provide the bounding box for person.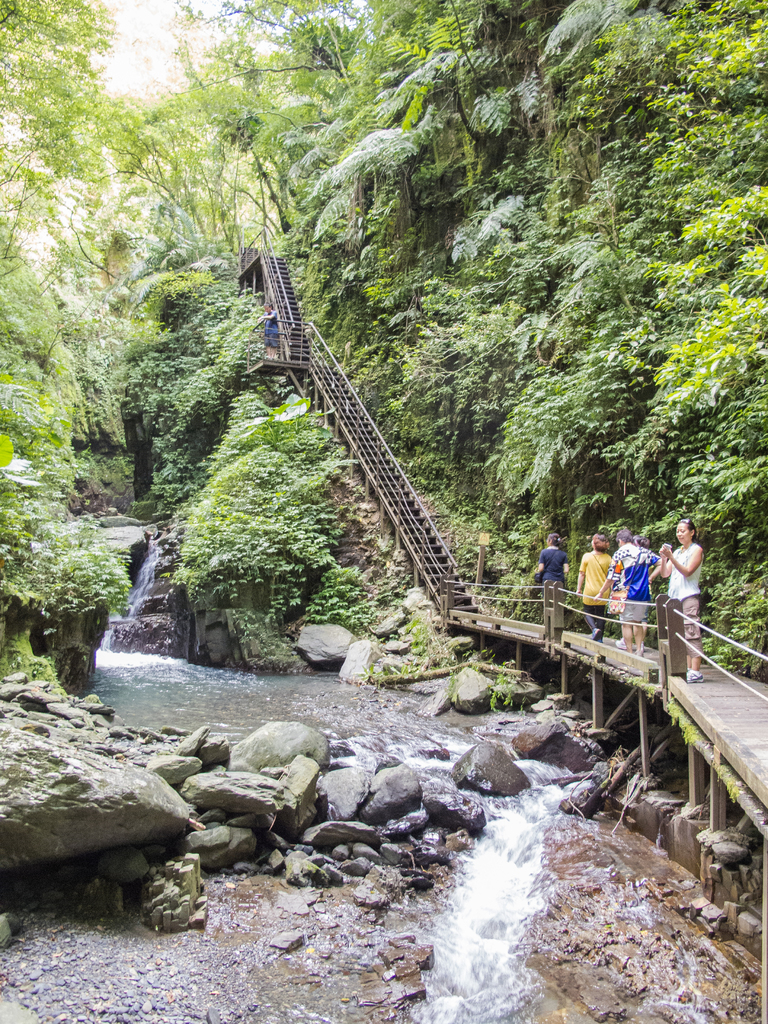
[left=655, top=518, right=714, bottom=682].
